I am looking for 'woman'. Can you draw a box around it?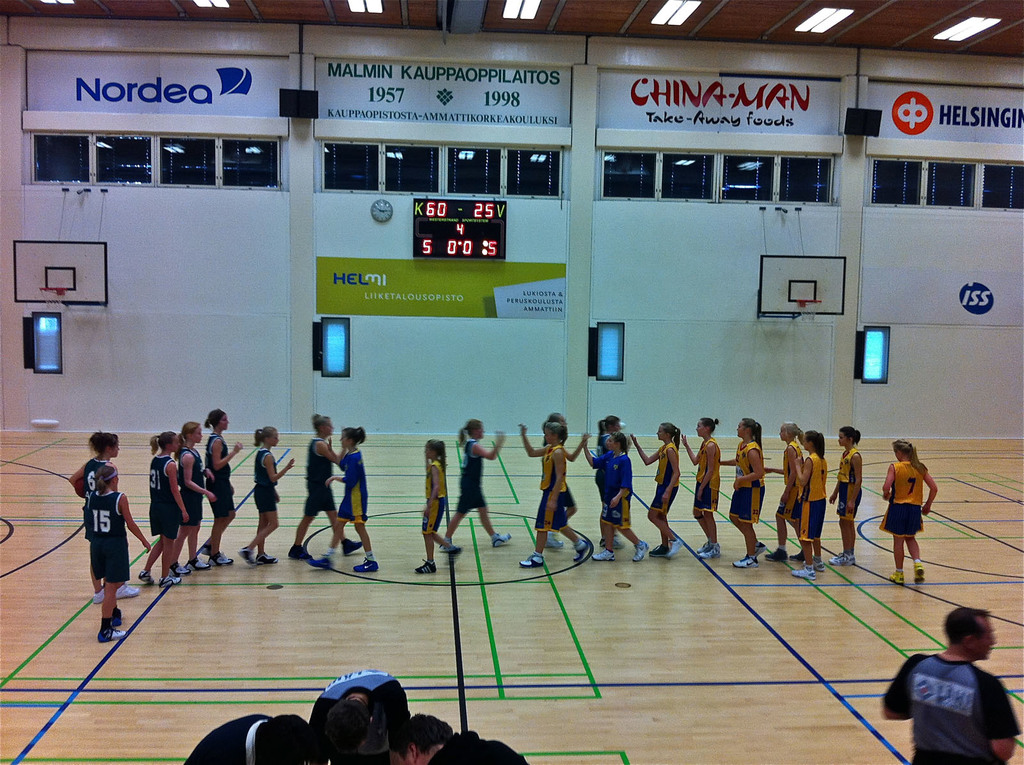
Sure, the bounding box is bbox=(87, 462, 153, 638).
